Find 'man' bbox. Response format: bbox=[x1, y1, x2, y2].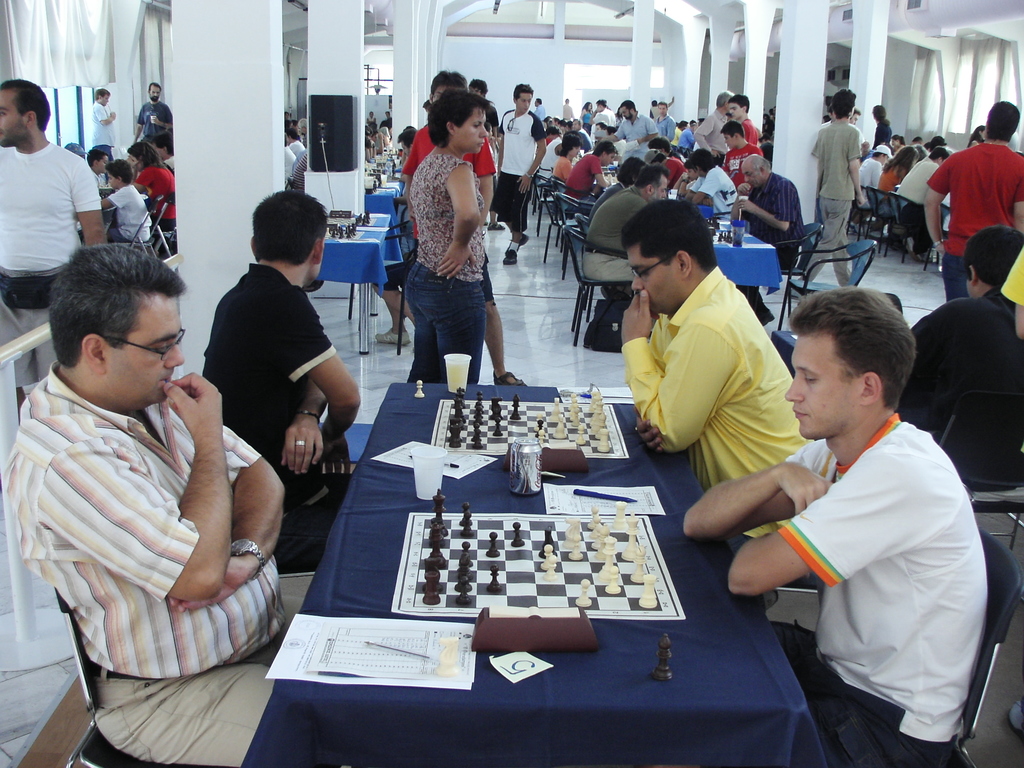
bbox=[694, 90, 733, 157].
